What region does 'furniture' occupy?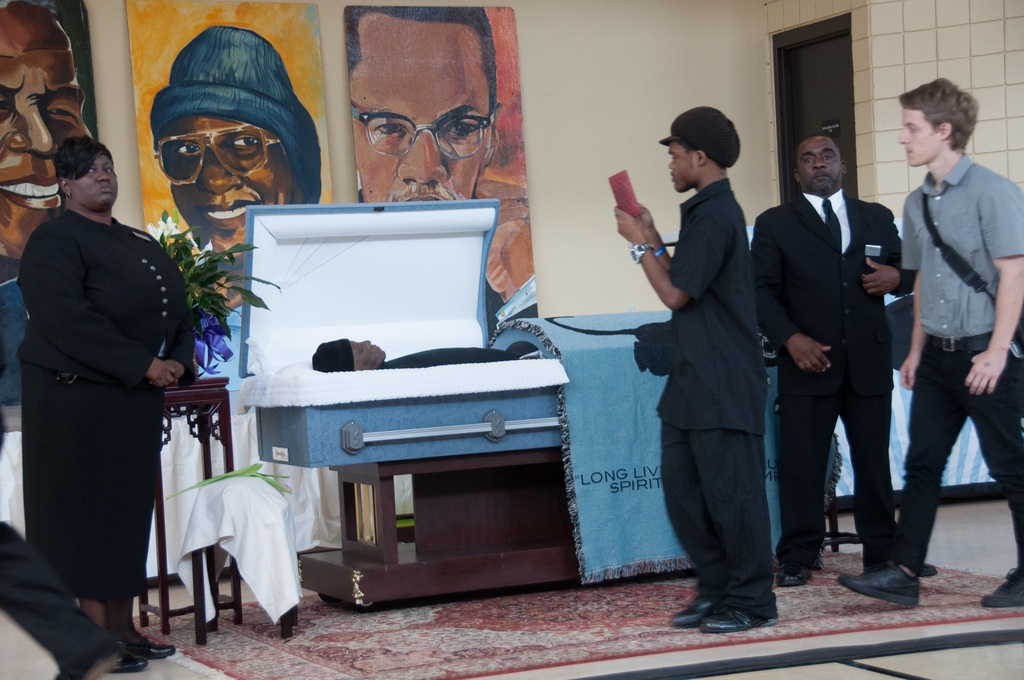
{"left": 821, "top": 497, "right": 860, "bottom": 553}.
